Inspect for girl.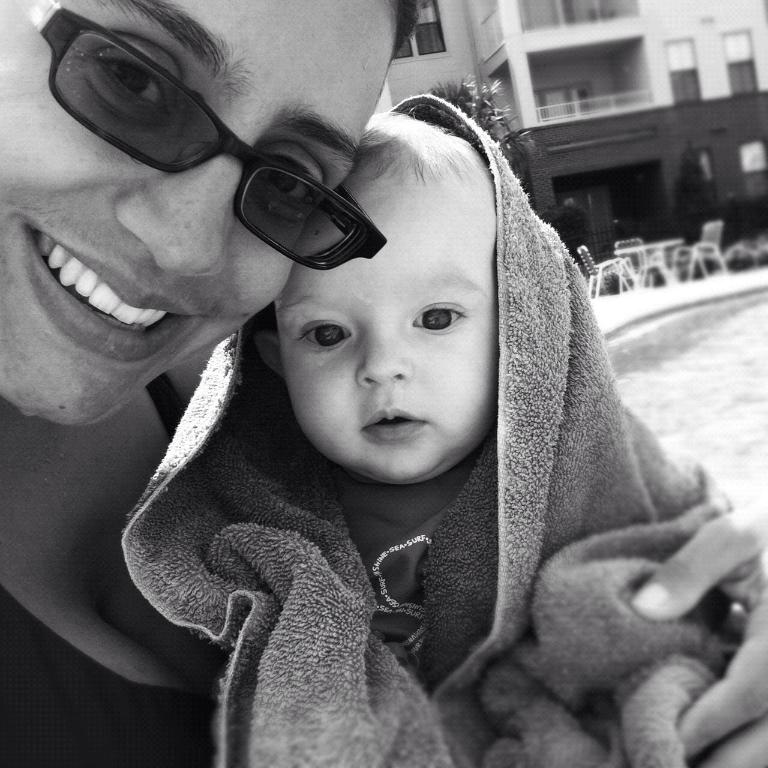
Inspection: (x1=245, y1=103, x2=496, y2=702).
